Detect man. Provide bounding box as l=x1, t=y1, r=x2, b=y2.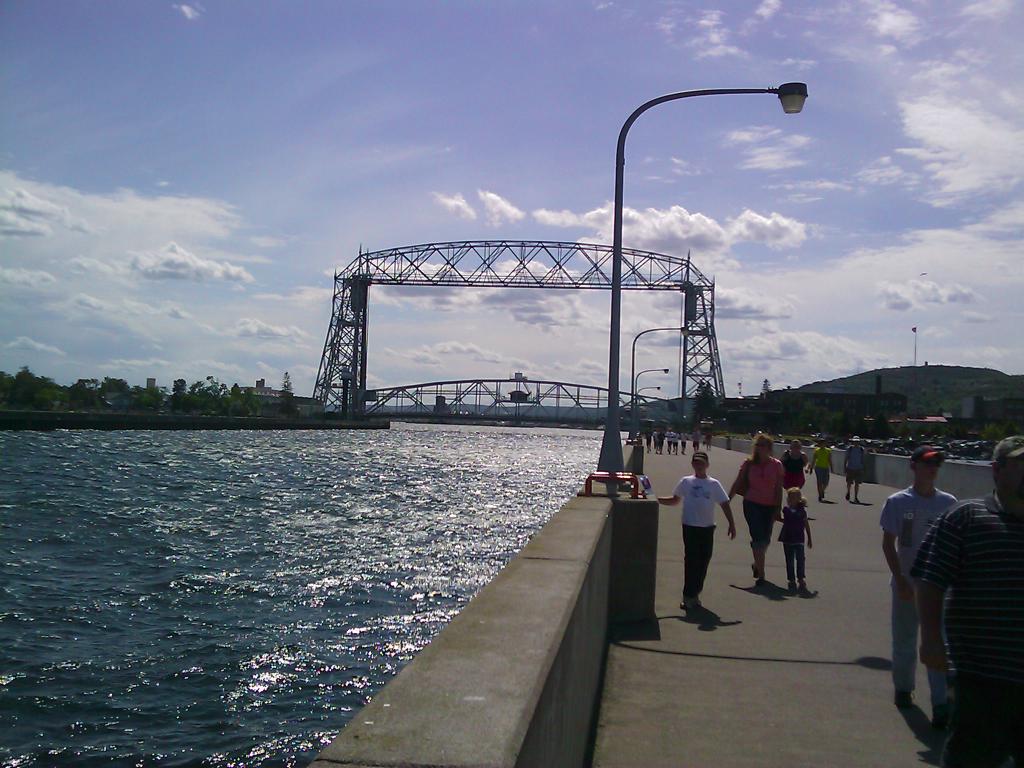
l=726, t=436, r=787, b=587.
